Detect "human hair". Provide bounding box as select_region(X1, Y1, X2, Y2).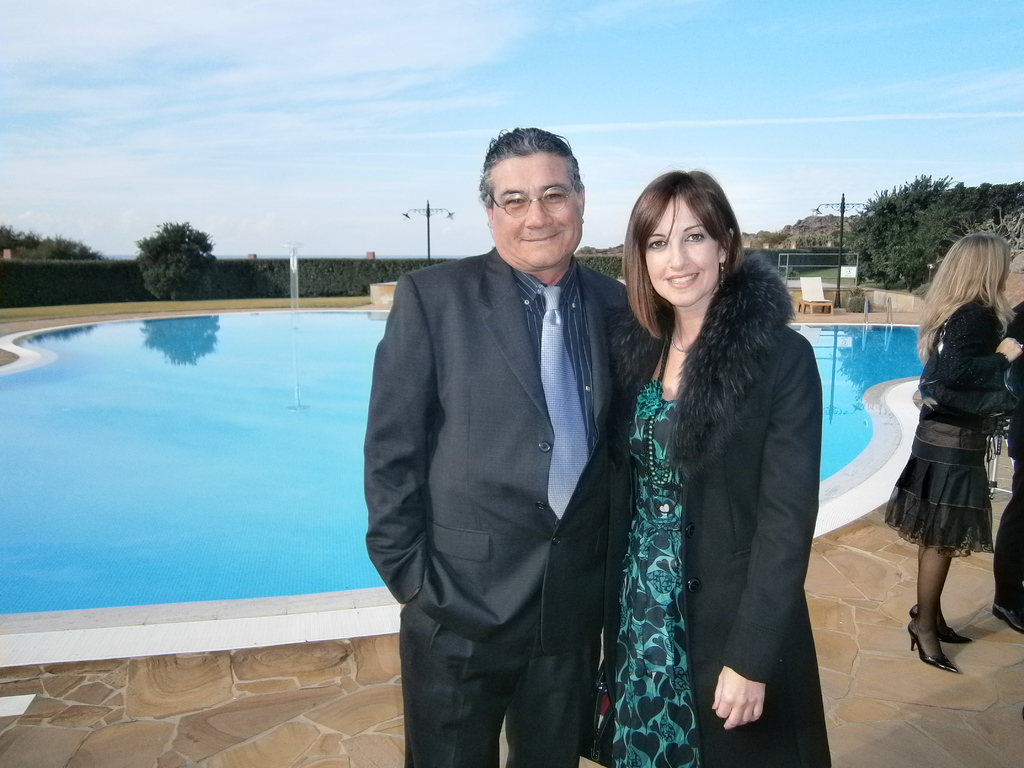
select_region(477, 127, 583, 211).
